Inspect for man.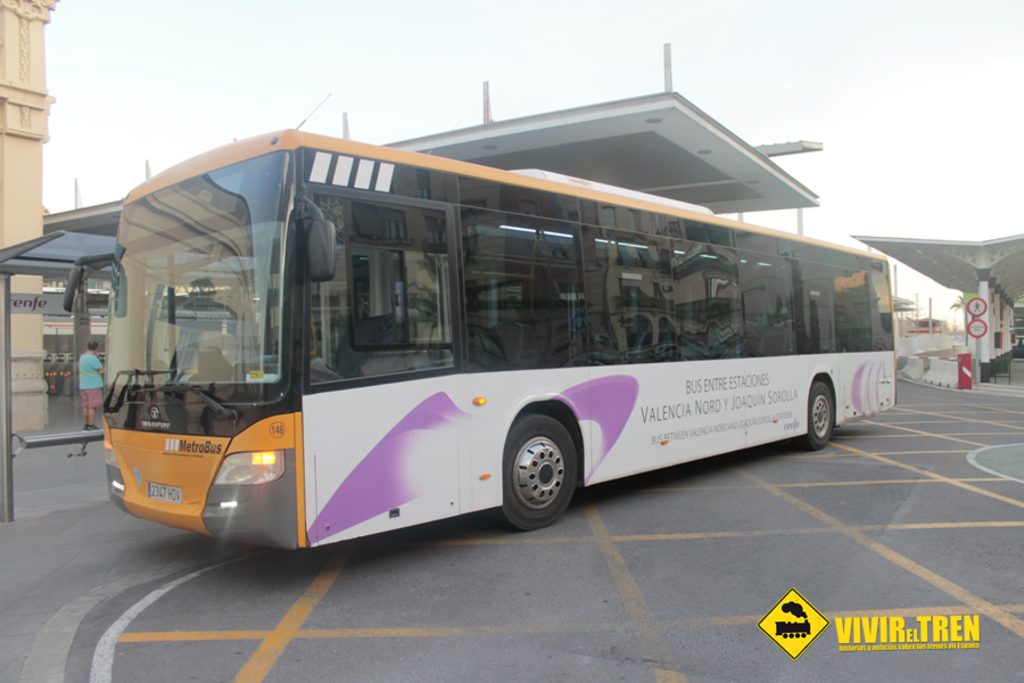
Inspection: x1=77, y1=339, x2=102, y2=426.
